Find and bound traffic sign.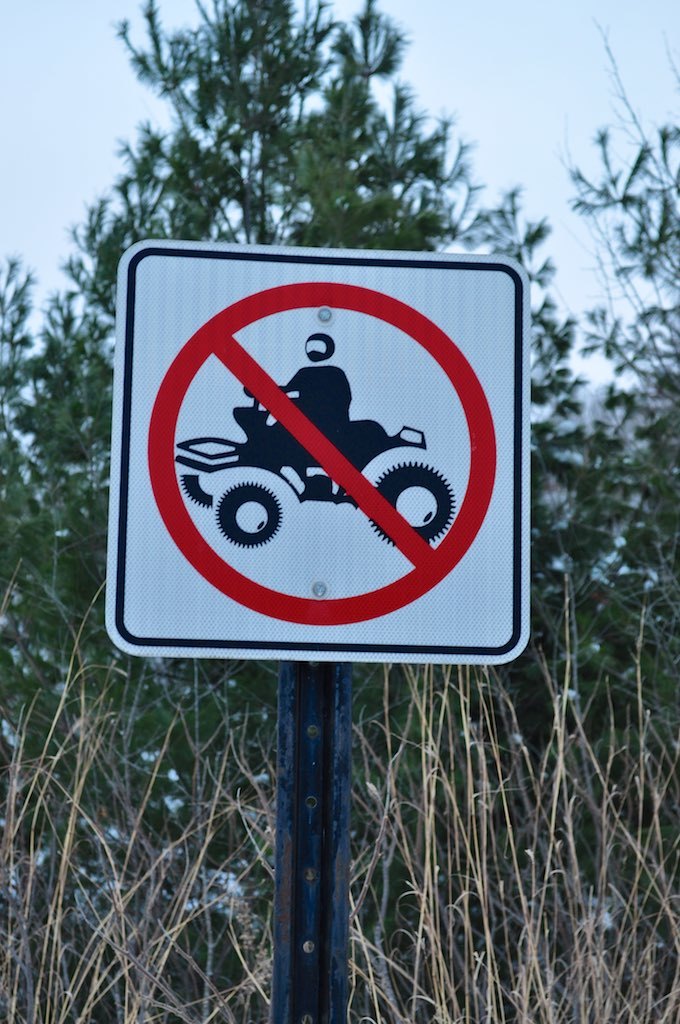
Bound: [left=101, top=246, right=531, bottom=671].
